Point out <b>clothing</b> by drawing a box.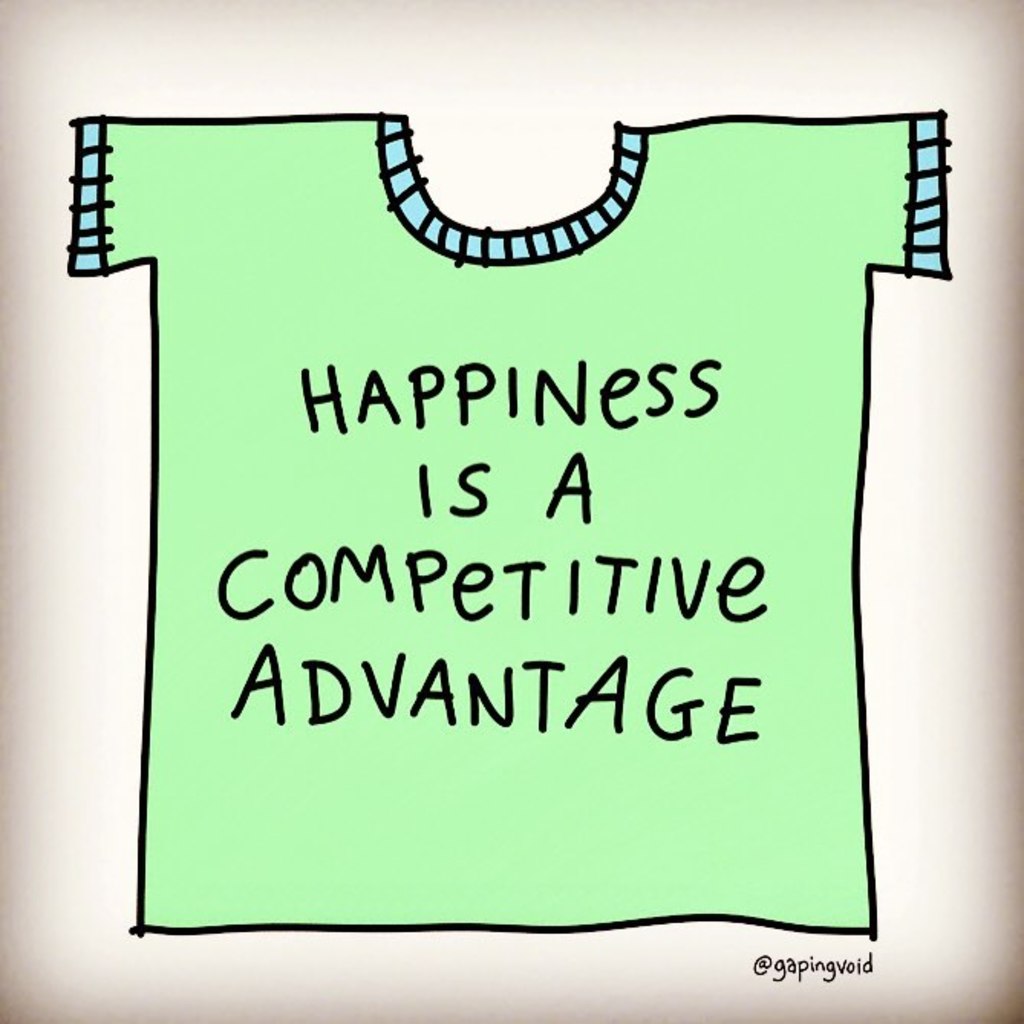
crop(55, 113, 960, 934).
